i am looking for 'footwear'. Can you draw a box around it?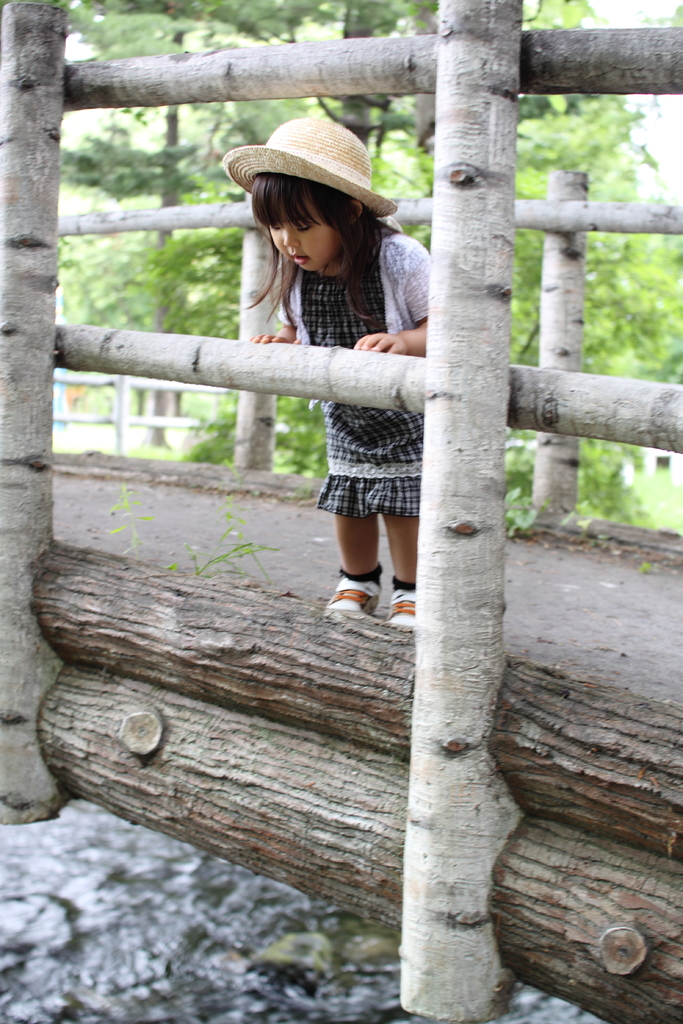
Sure, the bounding box is 377/573/420/633.
